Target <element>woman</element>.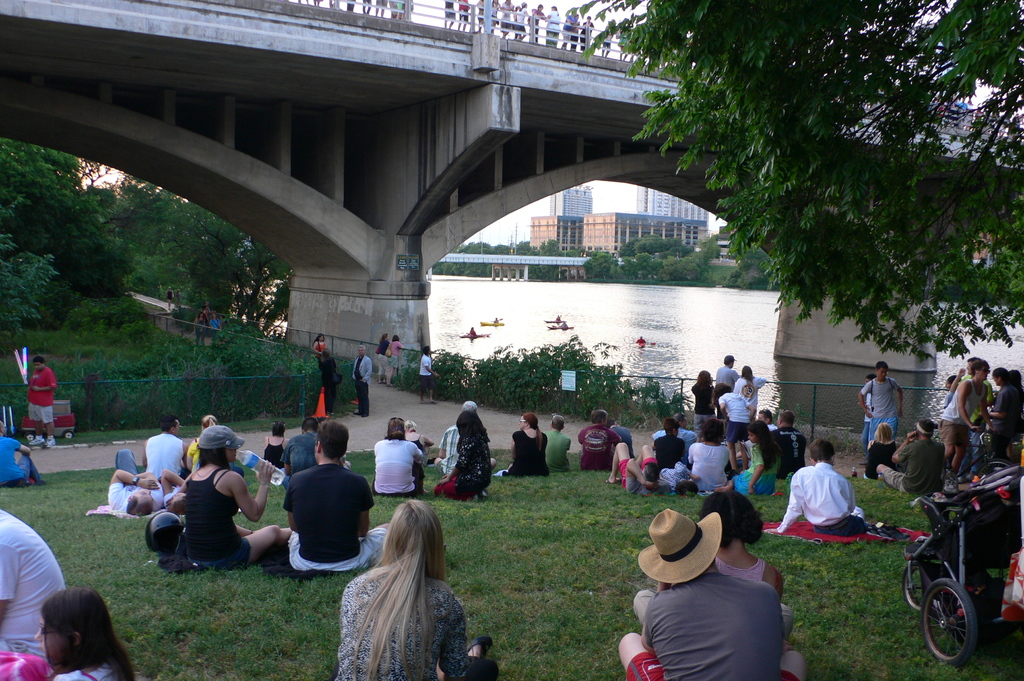
Target region: bbox=[386, 333, 403, 389].
